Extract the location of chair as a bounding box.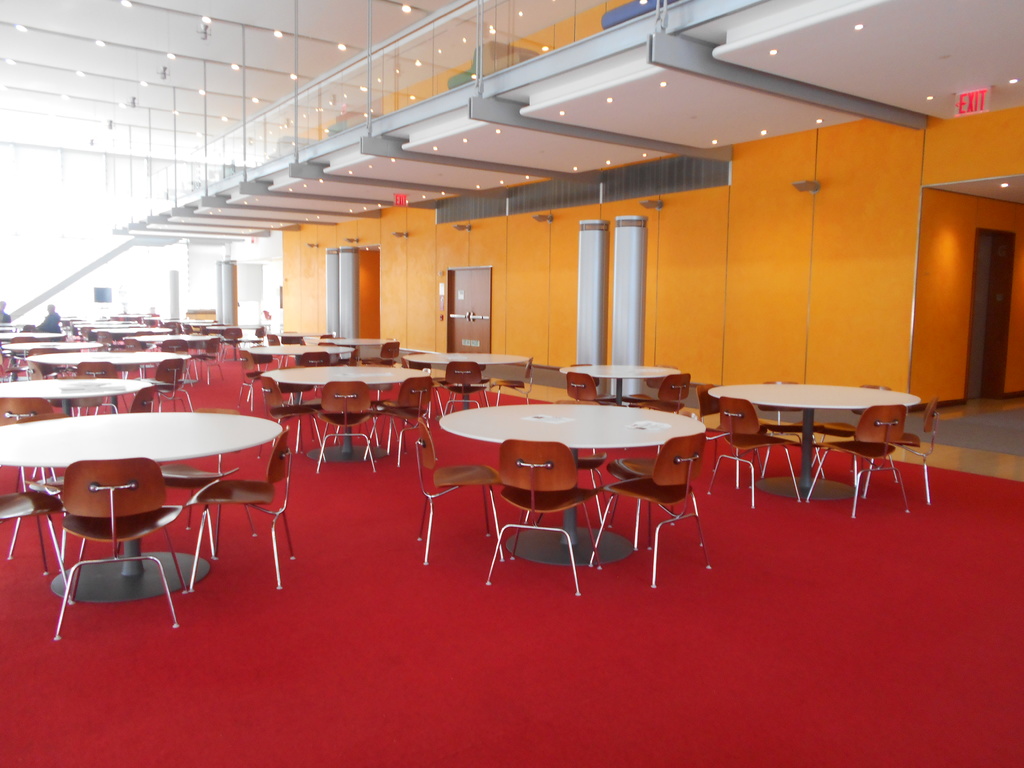
{"x1": 219, "y1": 321, "x2": 244, "y2": 360}.
